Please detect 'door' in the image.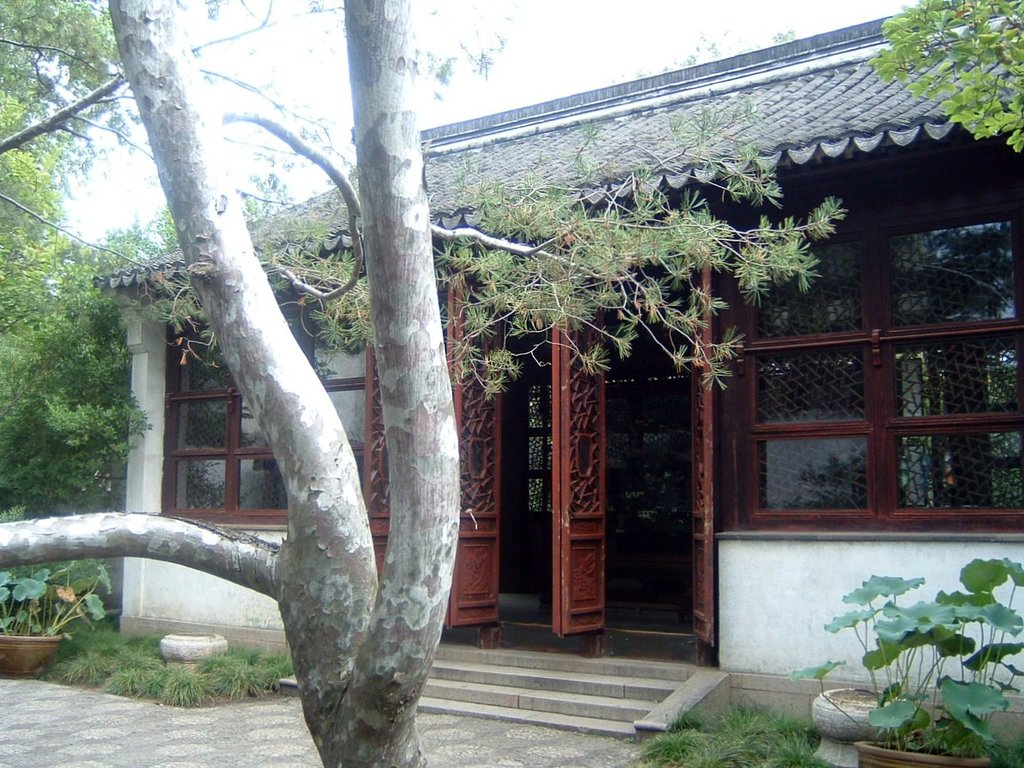
detection(560, 288, 608, 633).
